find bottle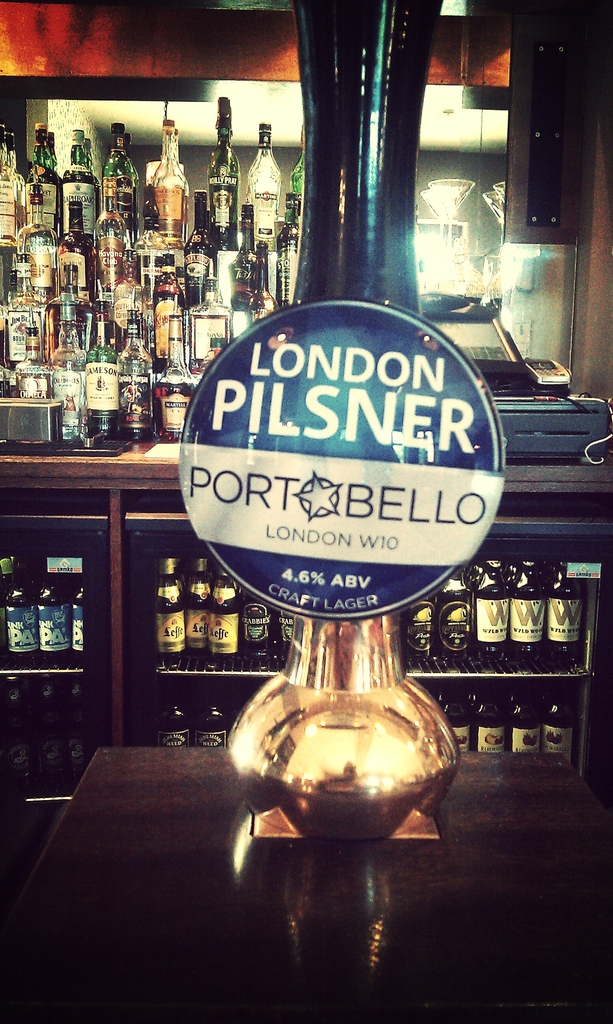
x1=186 y1=558 x2=209 y2=660
